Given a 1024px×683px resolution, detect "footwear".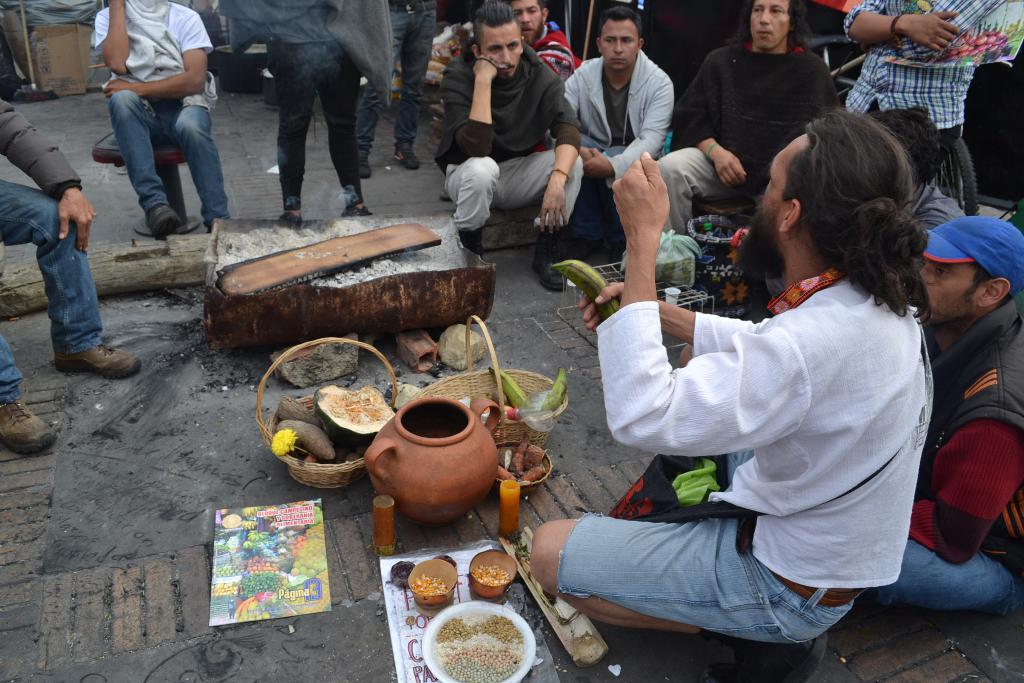
{"left": 391, "top": 142, "right": 419, "bottom": 169}.
